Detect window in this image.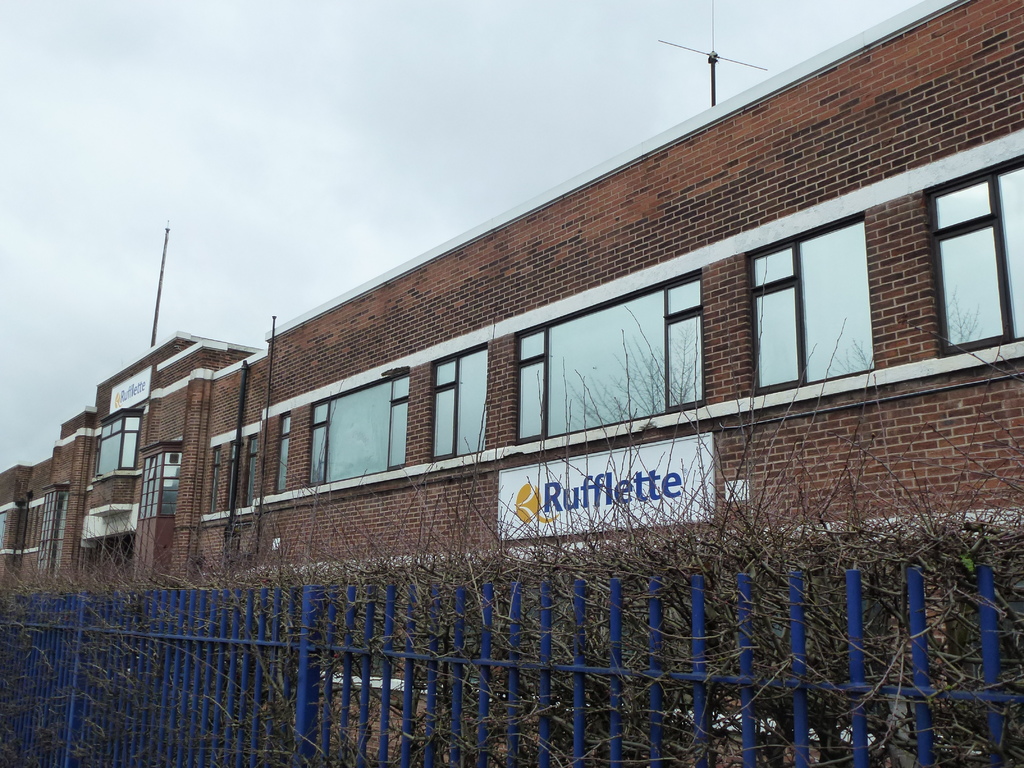
Detection: bbox(137, 450, 183, 516).
